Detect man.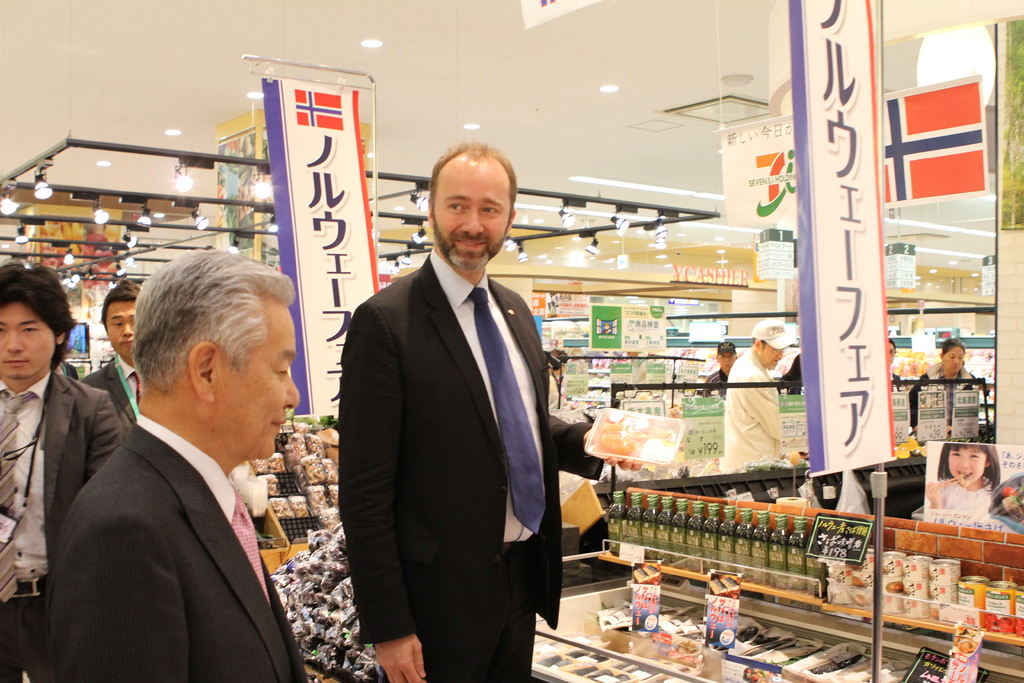
Detected at 33, 274, 343, 675.
